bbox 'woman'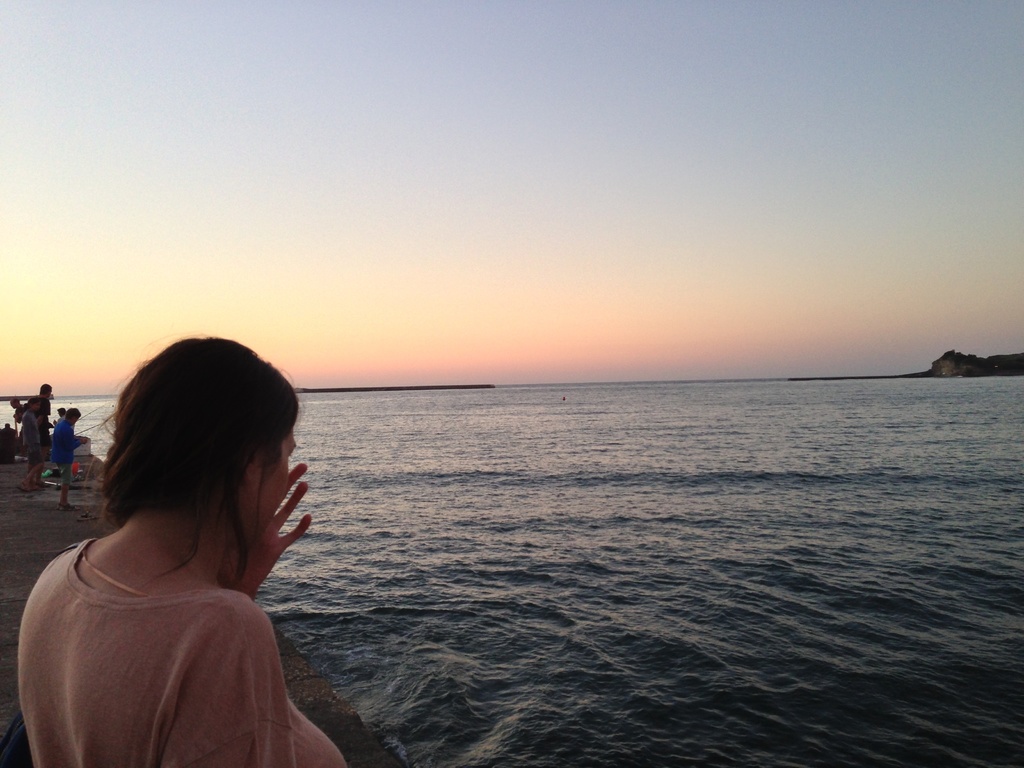
l=15, t=396, r=47, b=497
